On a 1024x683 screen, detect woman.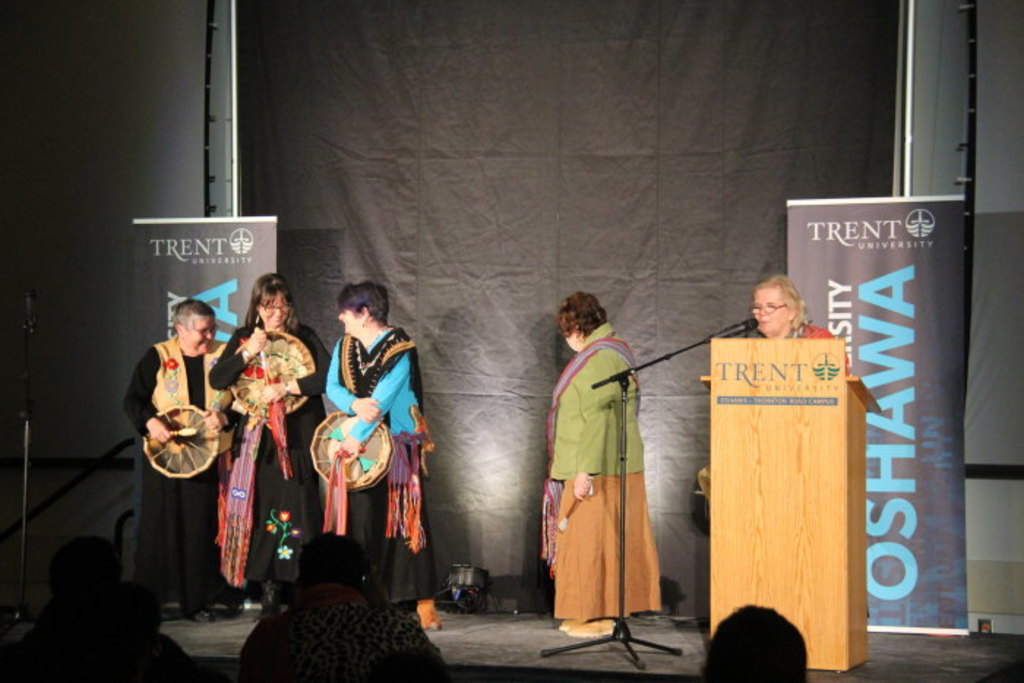
<bbox>746, 273, 850, 379</bbox>.
